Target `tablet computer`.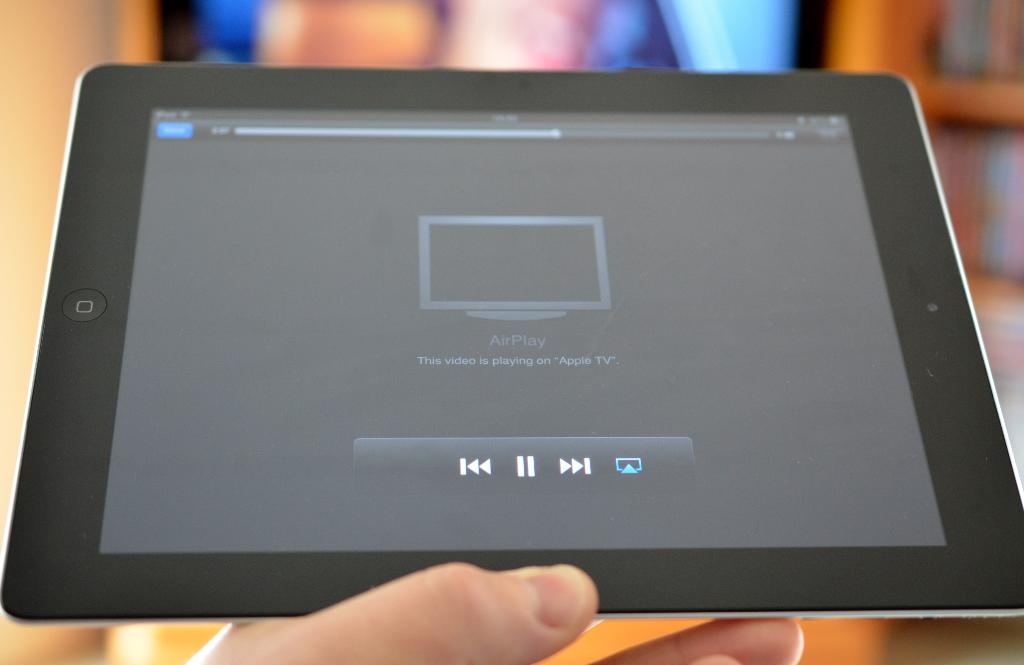
Target region: [x1=0, y1=61, x2=1023, y2=624].
